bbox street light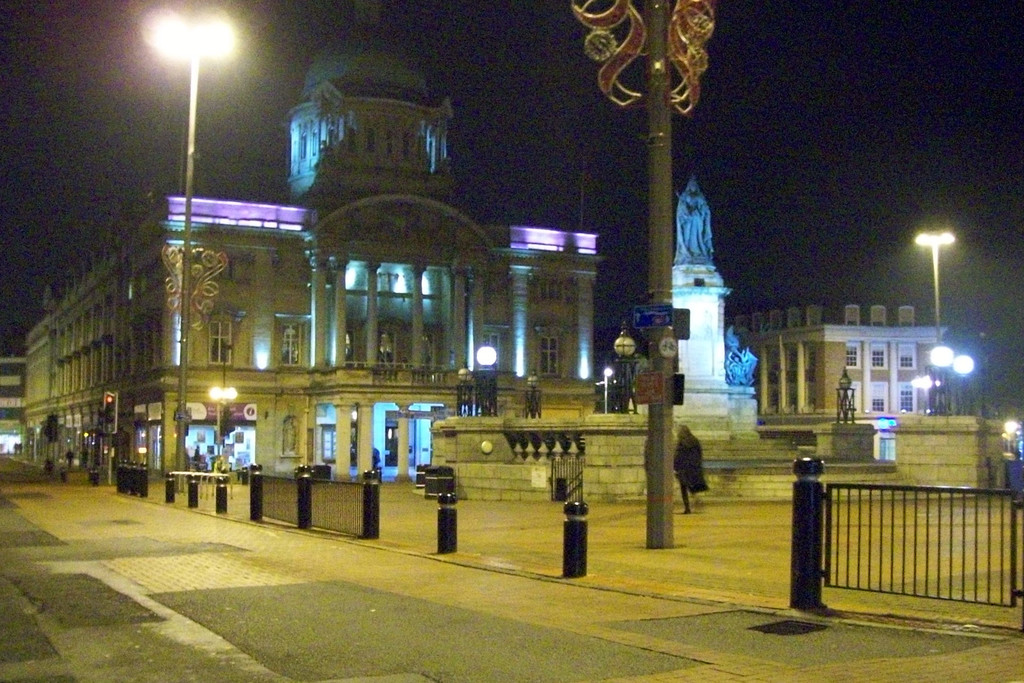
region(457, 364, 474, 422)
